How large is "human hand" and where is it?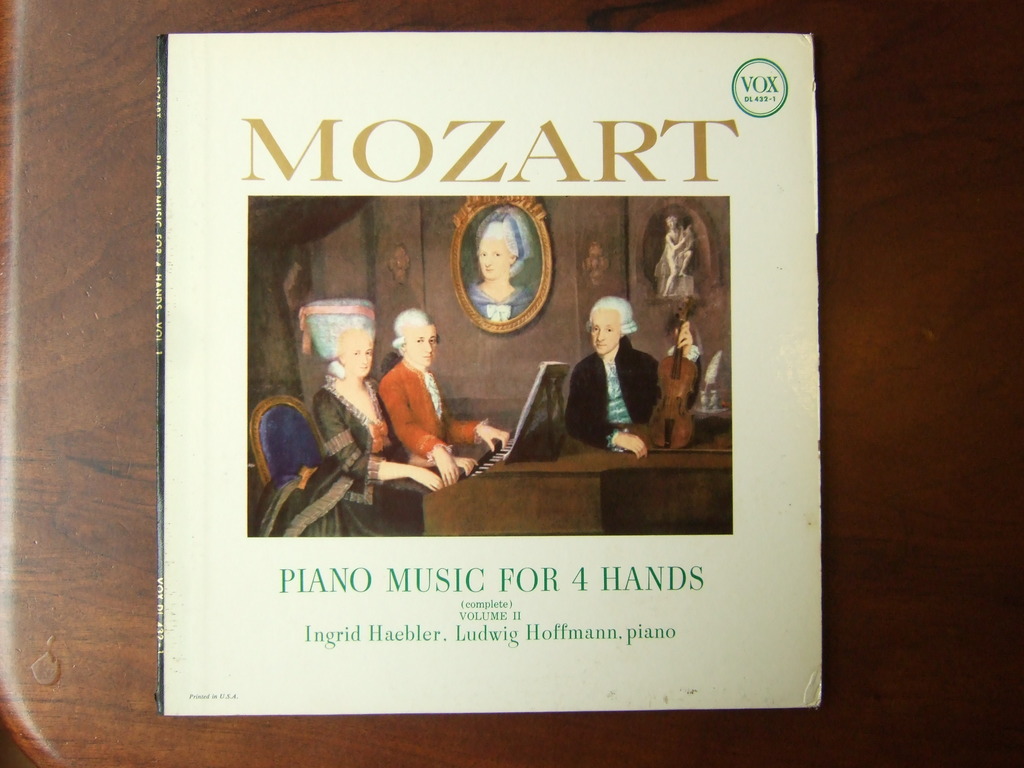
Bounding box: crop(451, 455, 480, 477).
